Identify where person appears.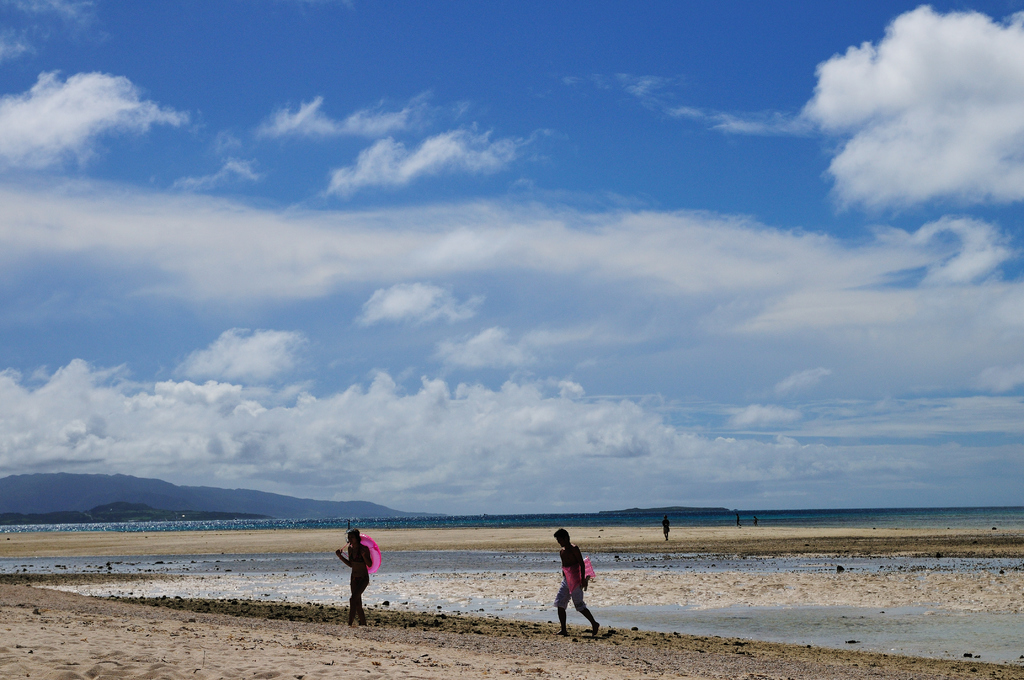
Appears at Rect(332, 529, 373, 618).
